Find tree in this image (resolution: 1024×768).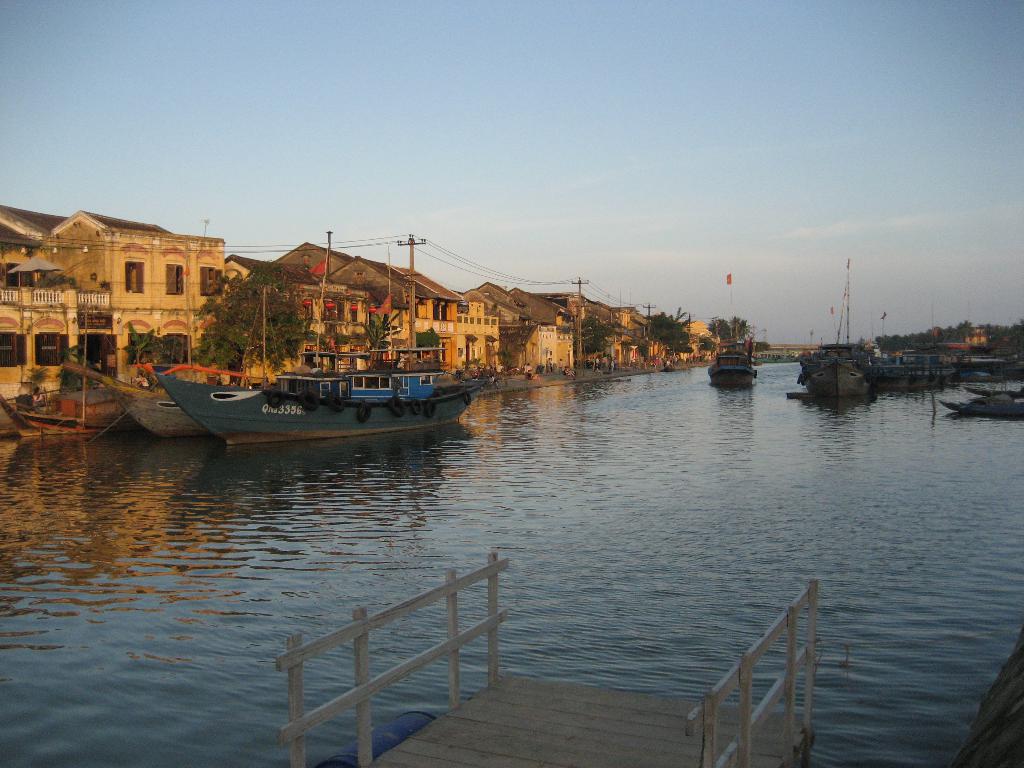
[706,319,731,342].
